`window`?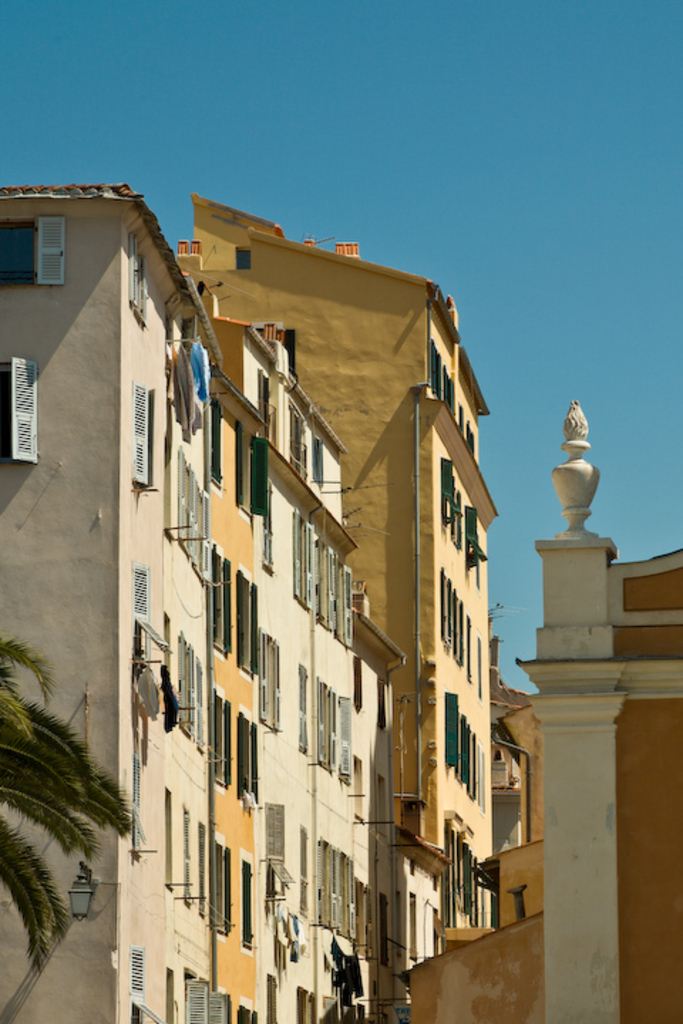
(178, 633, 211, 737)
